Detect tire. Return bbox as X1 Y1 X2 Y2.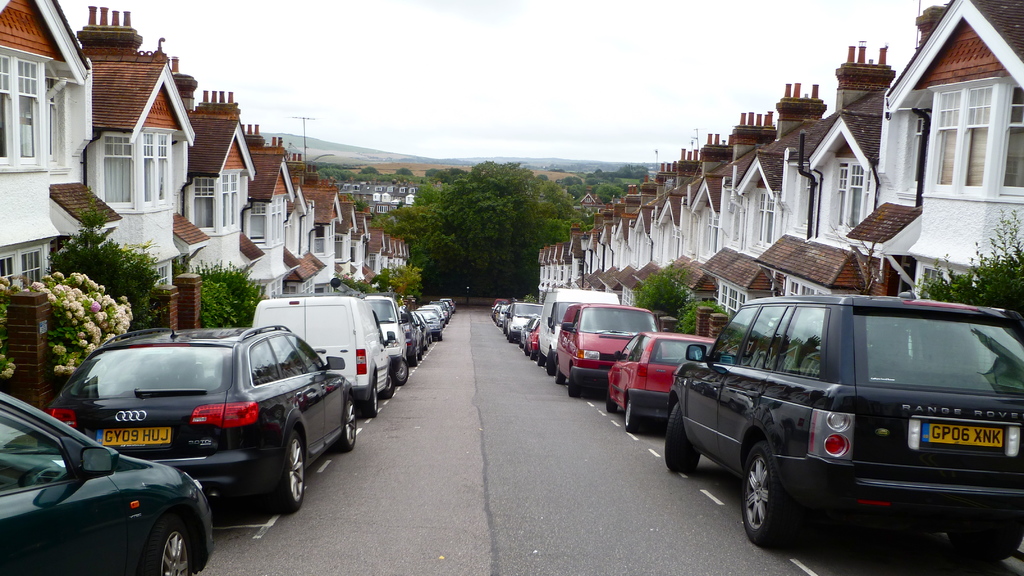
331 396 356 452.
